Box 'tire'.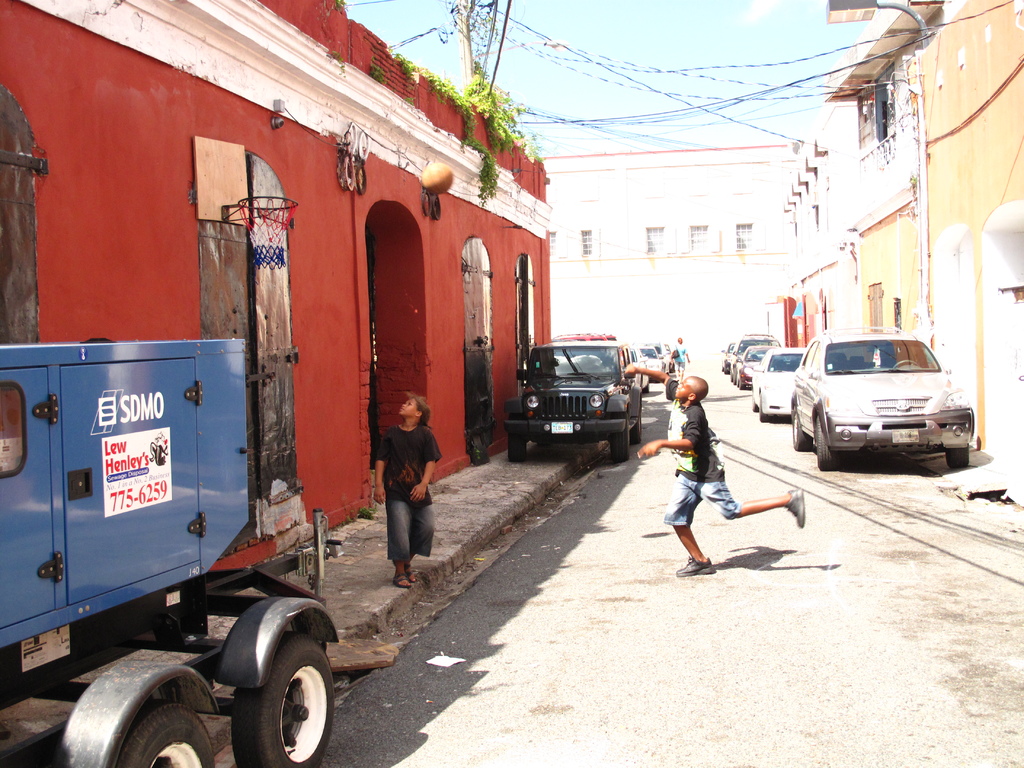
pyautogui.locateOnScreen(723, 361, 728, 372).
